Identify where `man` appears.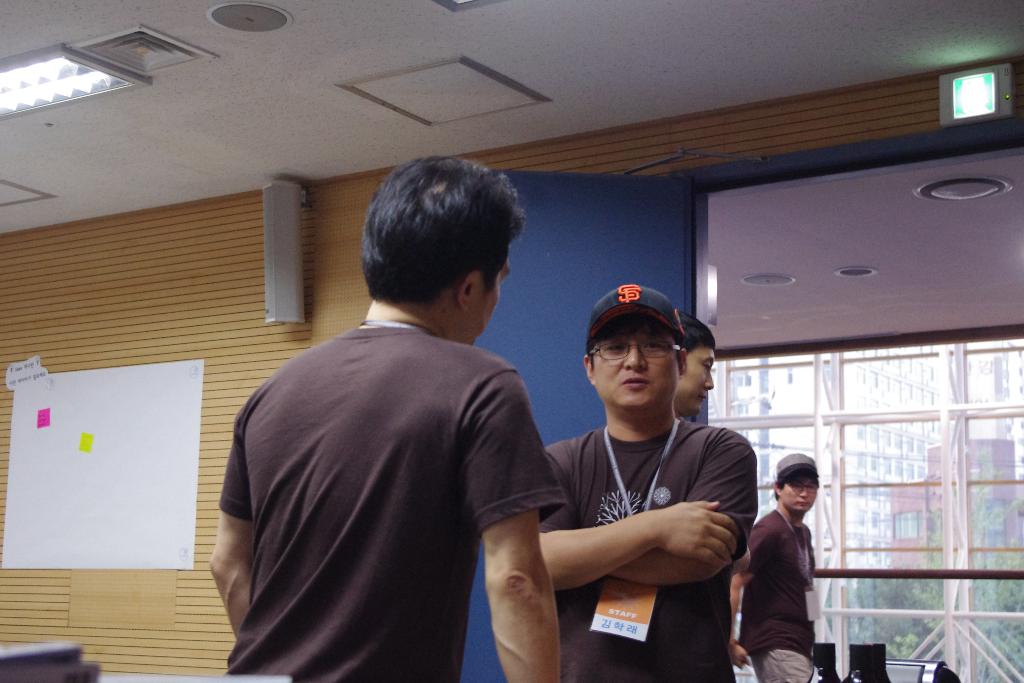
Appears at bbox=(228, 174, 598, 678).
